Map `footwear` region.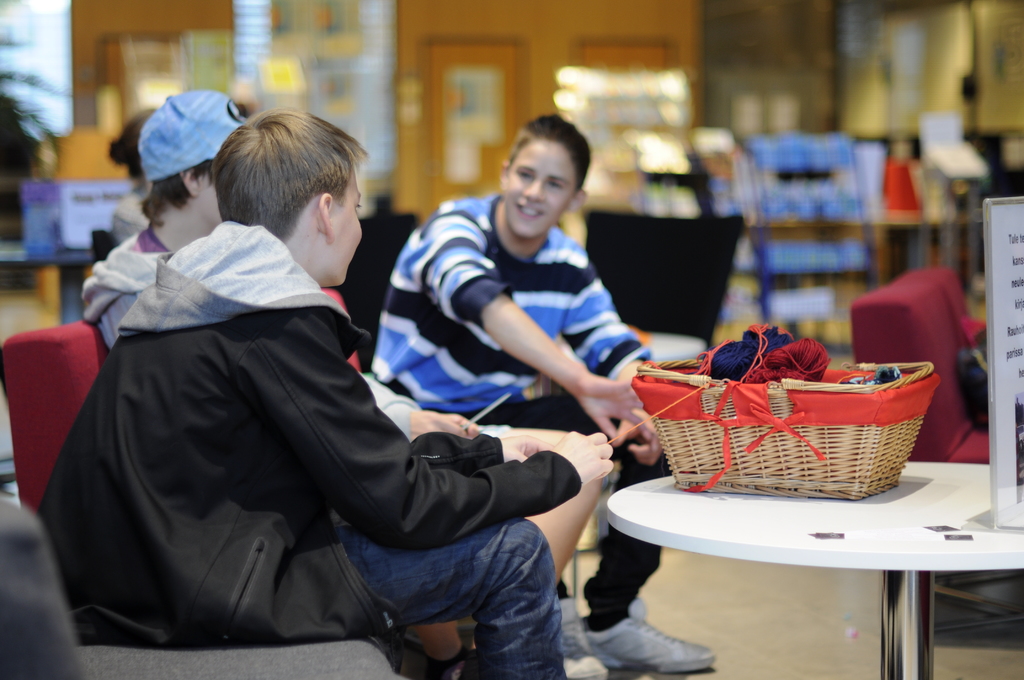
Mapped to x1=588, y1=595, x2=721, y2=676.
